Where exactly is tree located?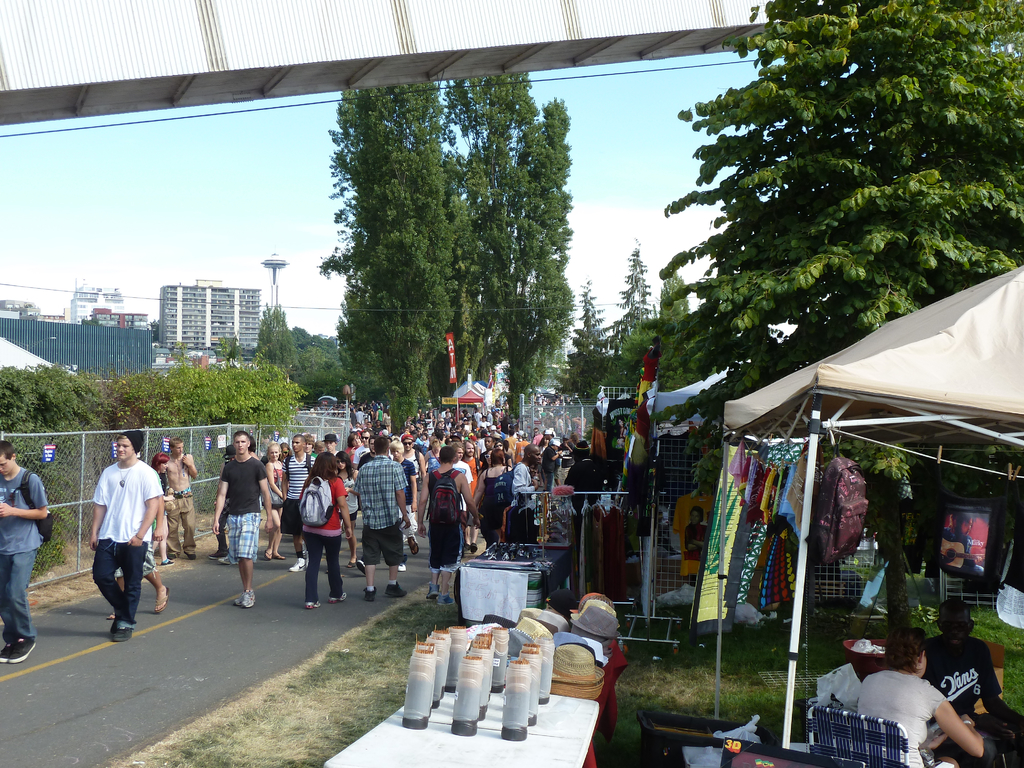
Its bounding box is bbox(313, 38, 602, 438).
